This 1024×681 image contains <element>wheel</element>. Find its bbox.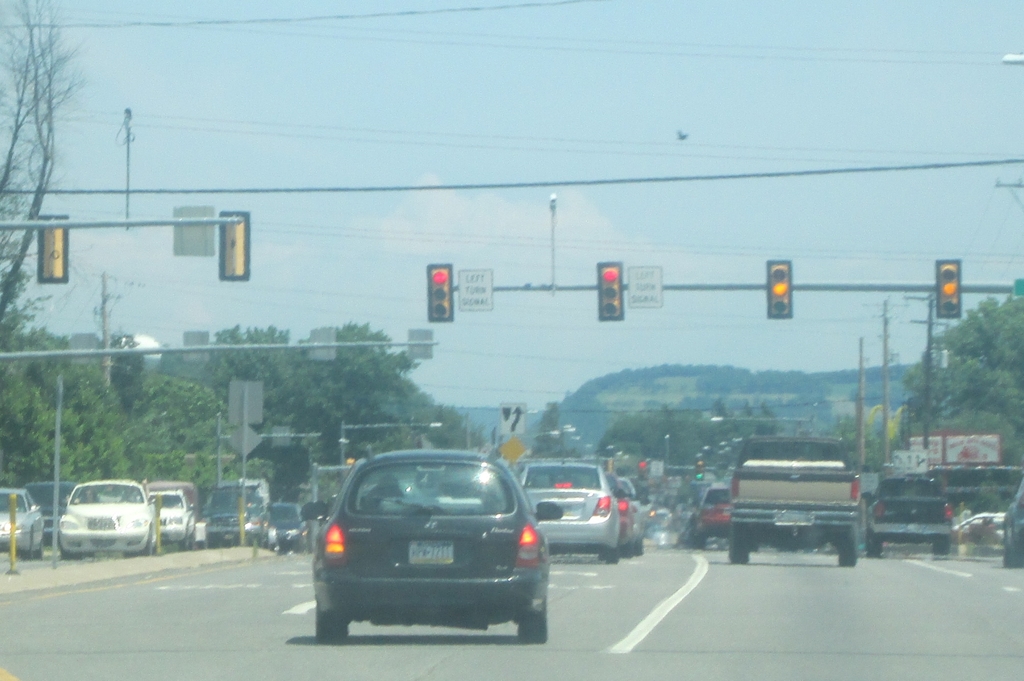
{"x1": 60, "y1": 538, "x2": 72, "y2": 563}.
